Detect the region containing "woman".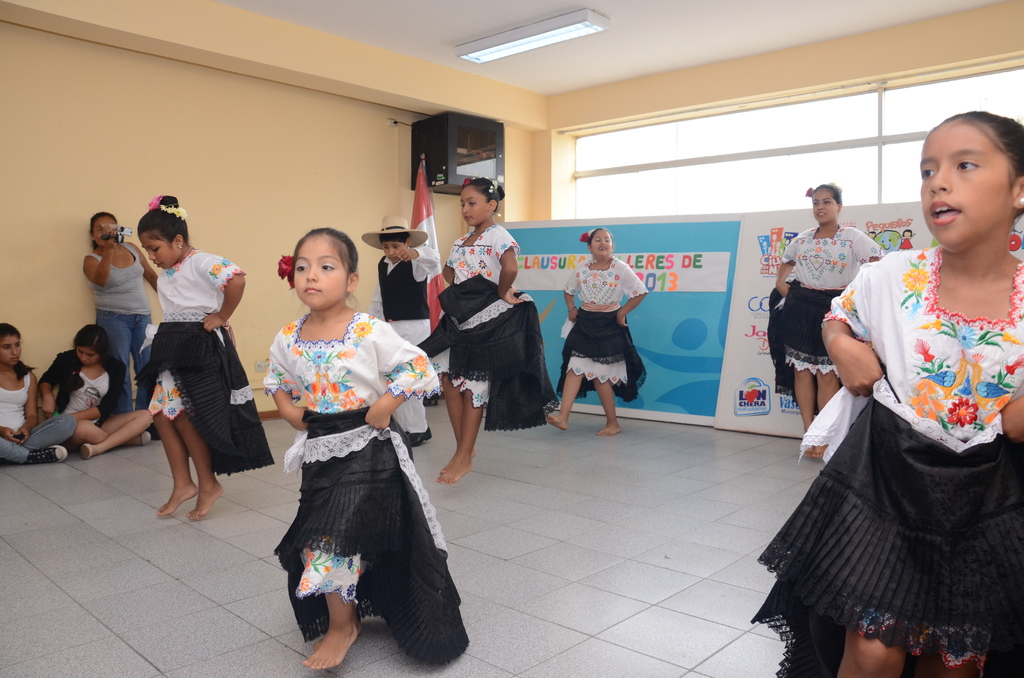
x1=79 y1=204 x2=162 y2=441.
